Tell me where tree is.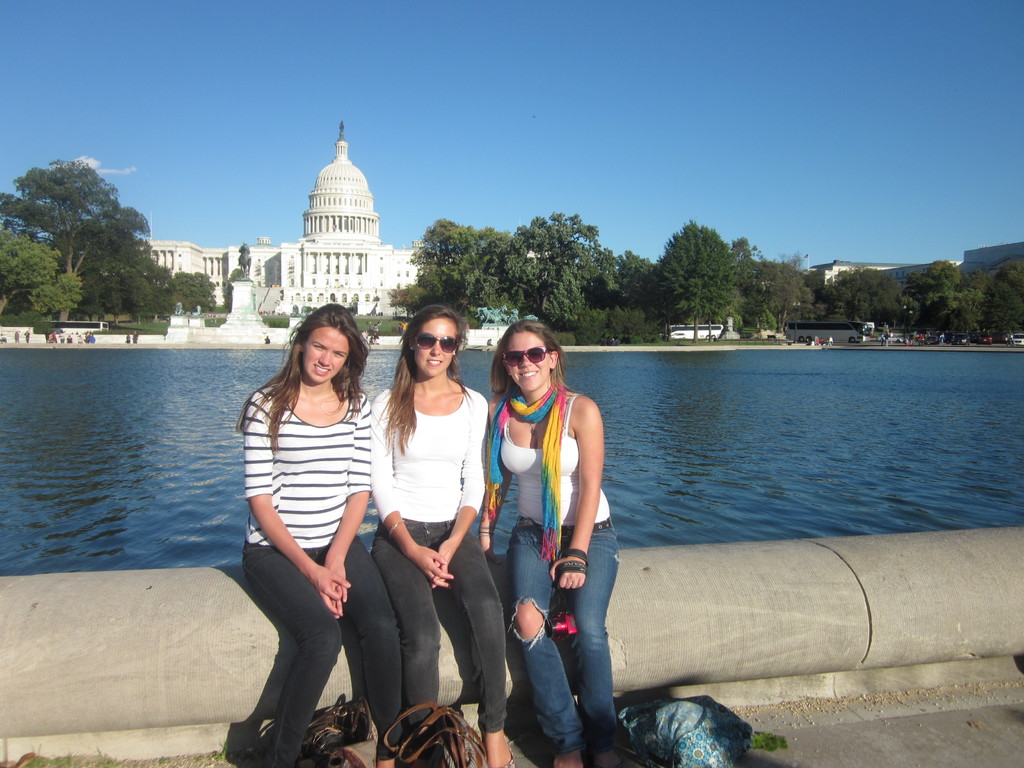
tree is at l=231, t=245, r=255, b=276.
